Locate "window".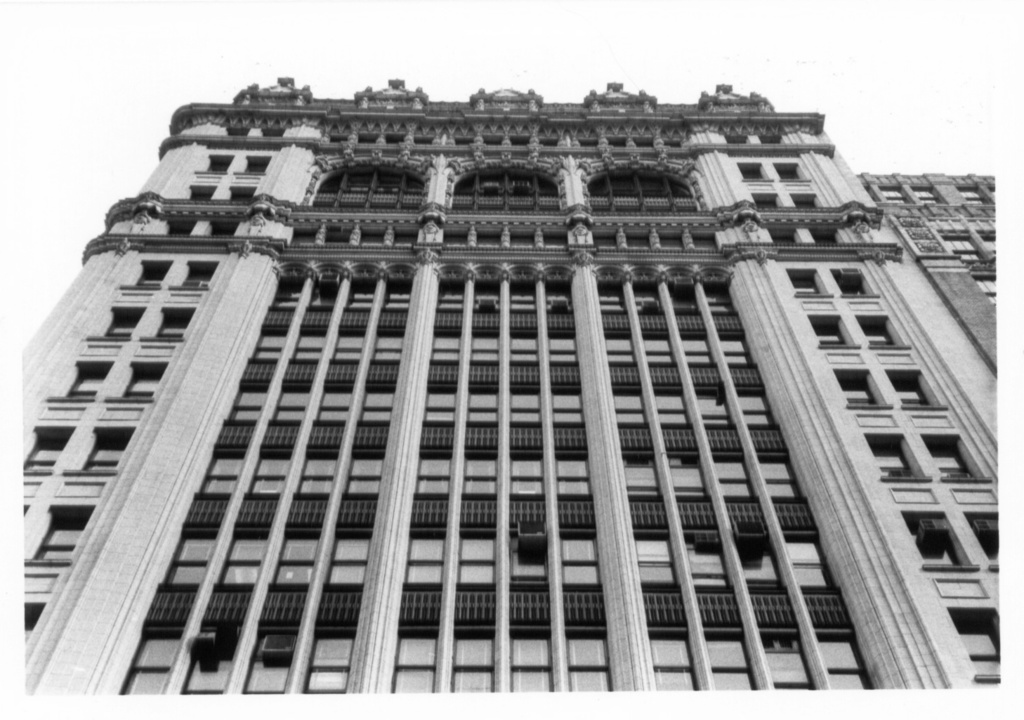
Bounding box: 274, 389, 312, 424.
